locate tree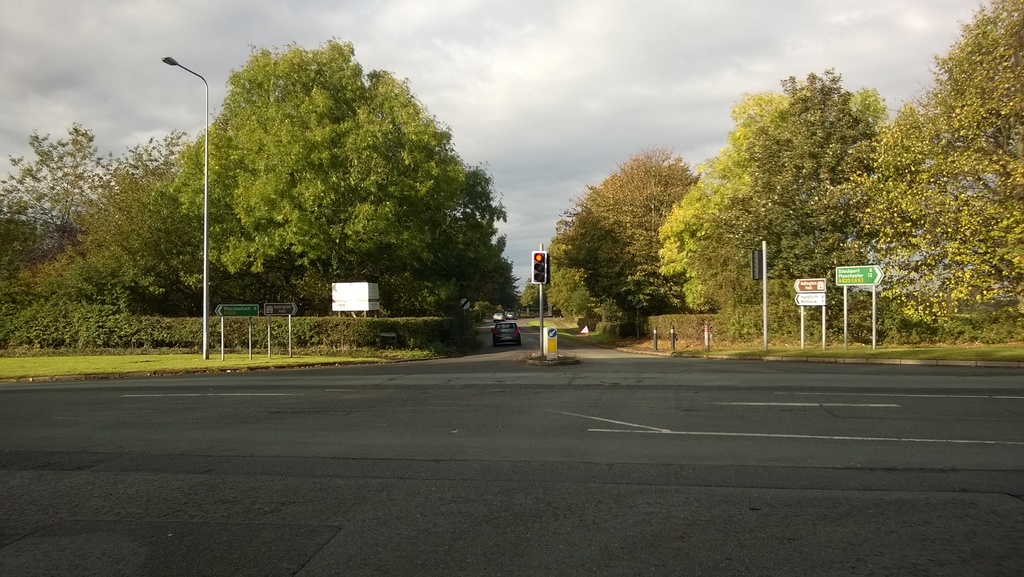
detection(660, 85, 882, 314)
